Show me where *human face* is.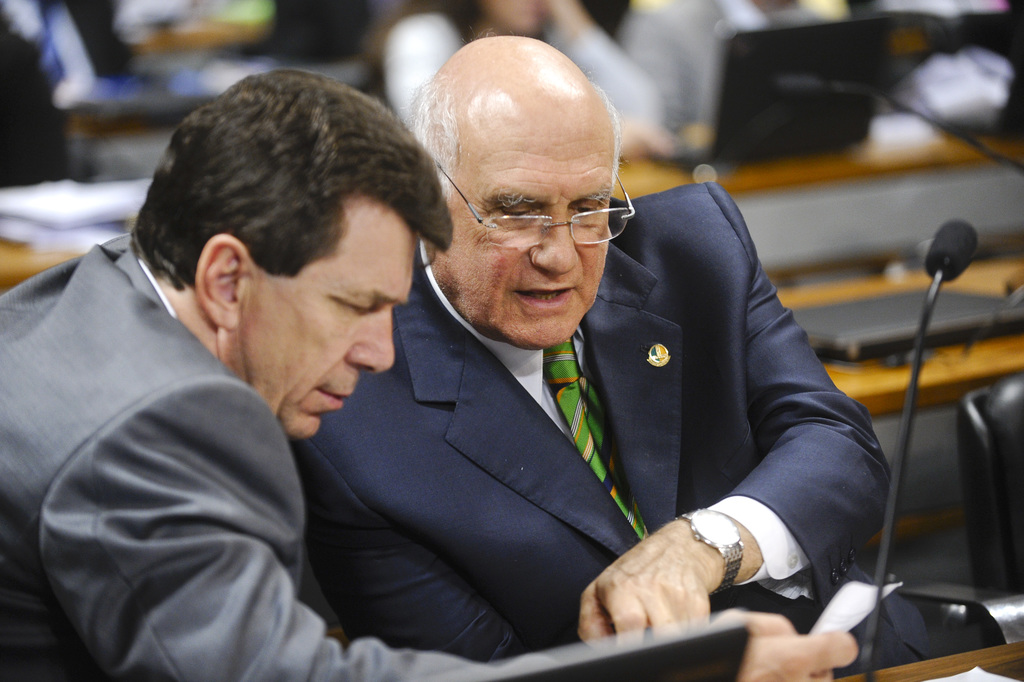
*human face* is at box(443, 108, 617, 350).
